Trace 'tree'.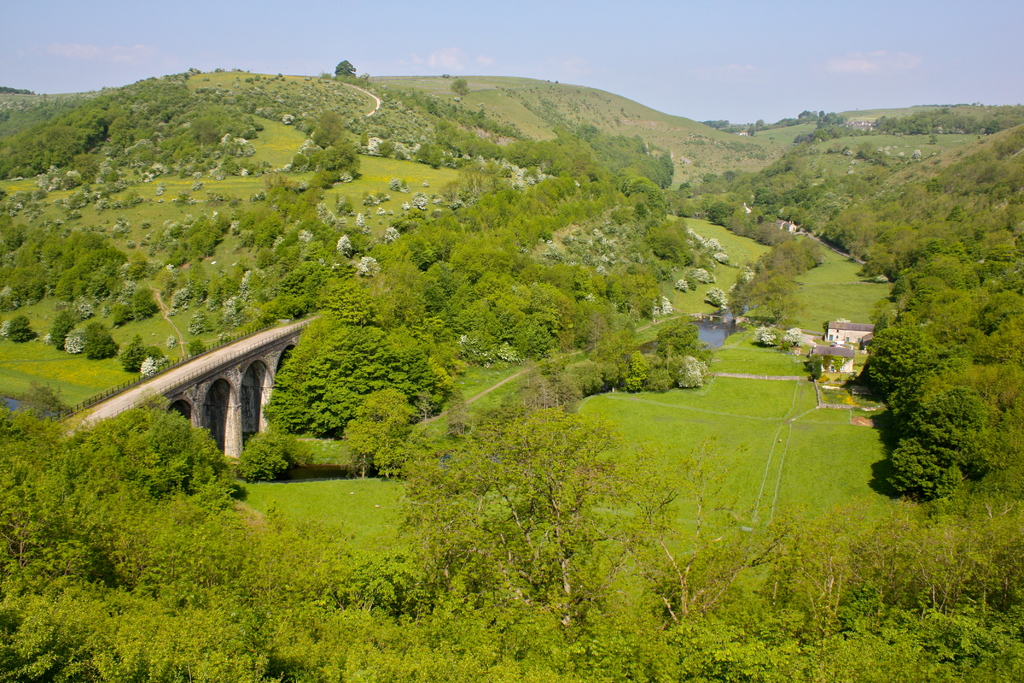
Traced to box=[447, 79, 474, 94].
